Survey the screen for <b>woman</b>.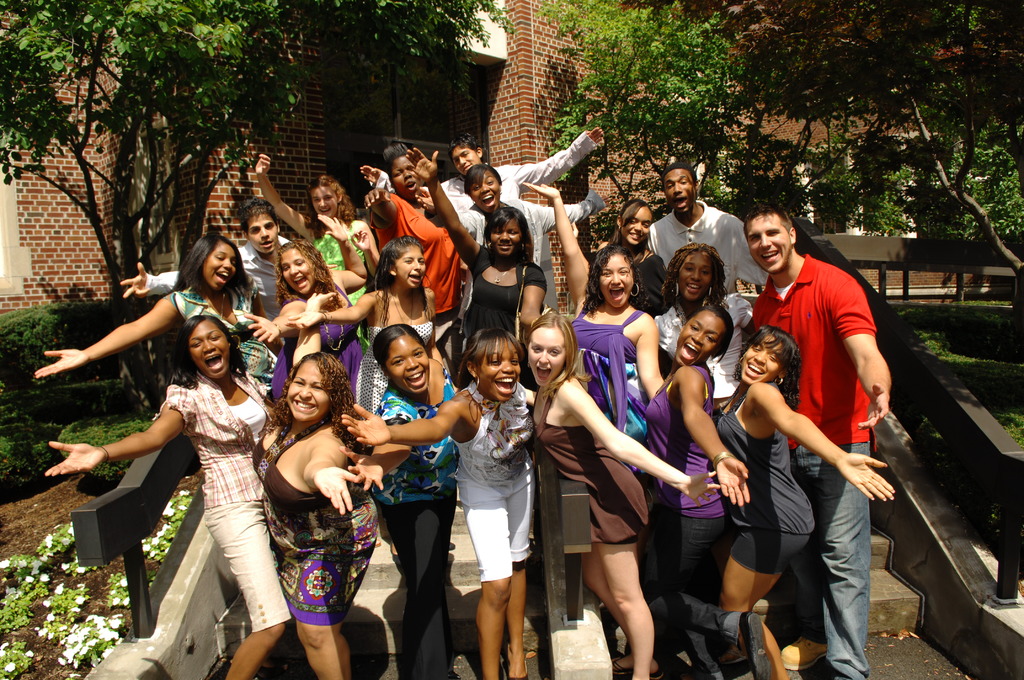
Survey found: <region>653, 244, 758, 414</region>.
